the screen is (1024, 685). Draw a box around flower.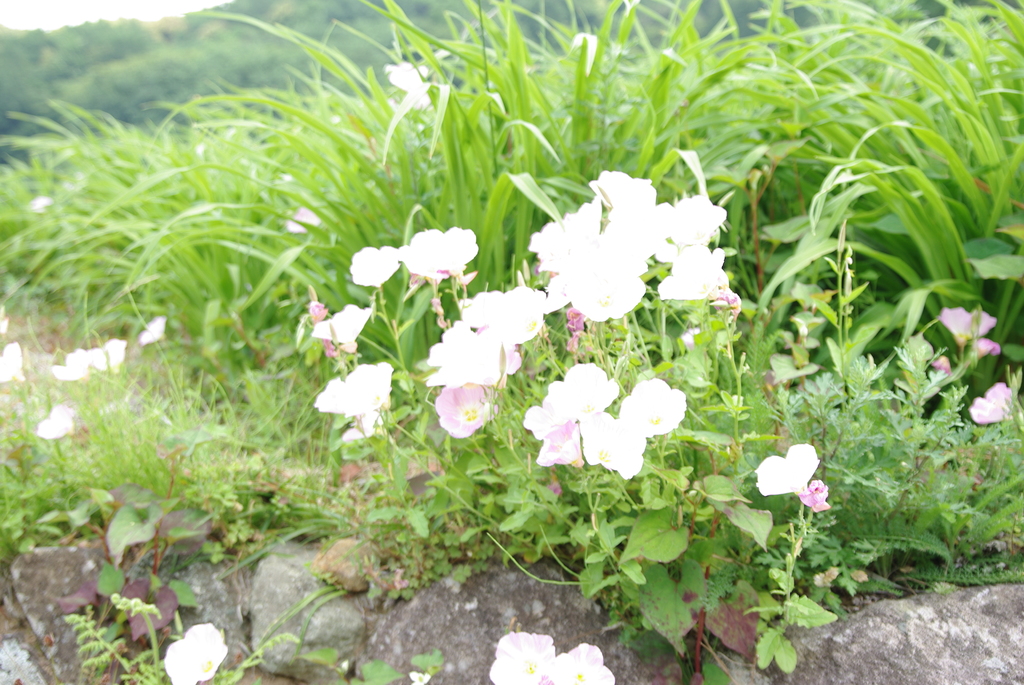
bbox=[529, 168, 739, 323].
